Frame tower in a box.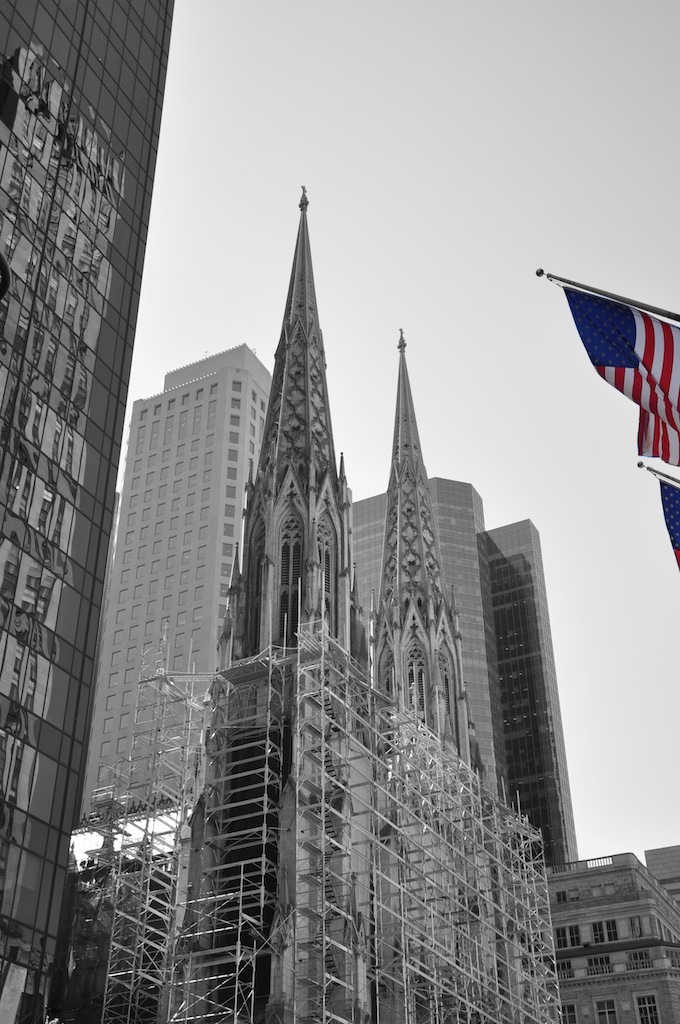
bbox=[486, 523, 573, 867].
